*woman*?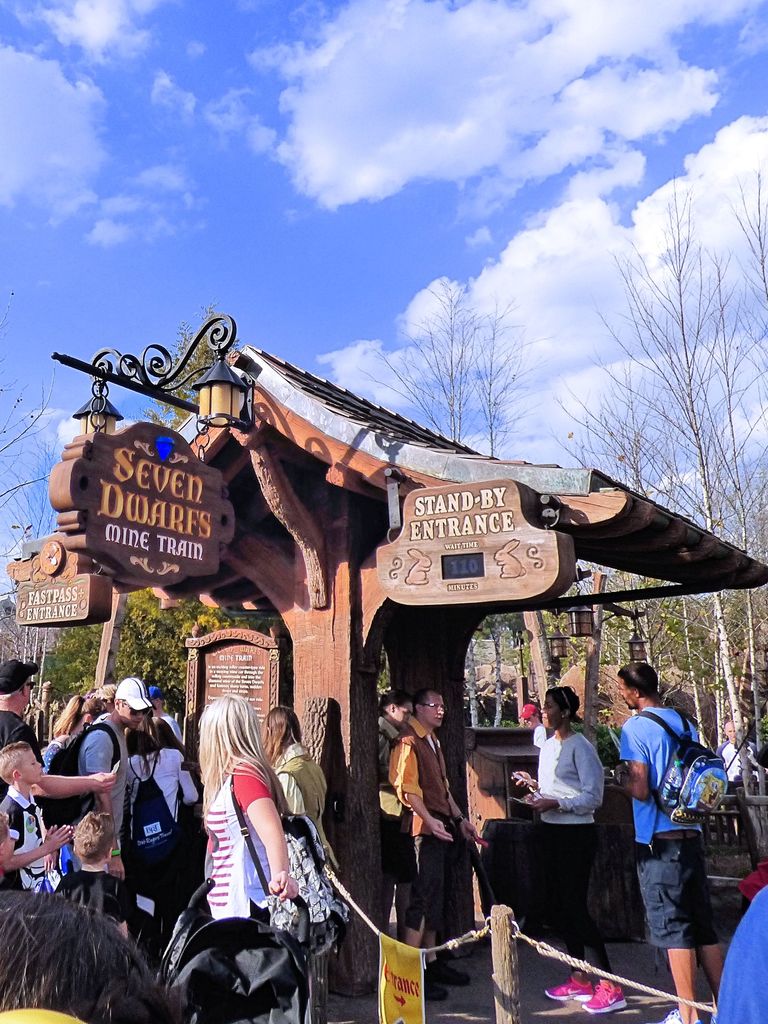
x1=207 y1=695 x2=300 y2=1019
